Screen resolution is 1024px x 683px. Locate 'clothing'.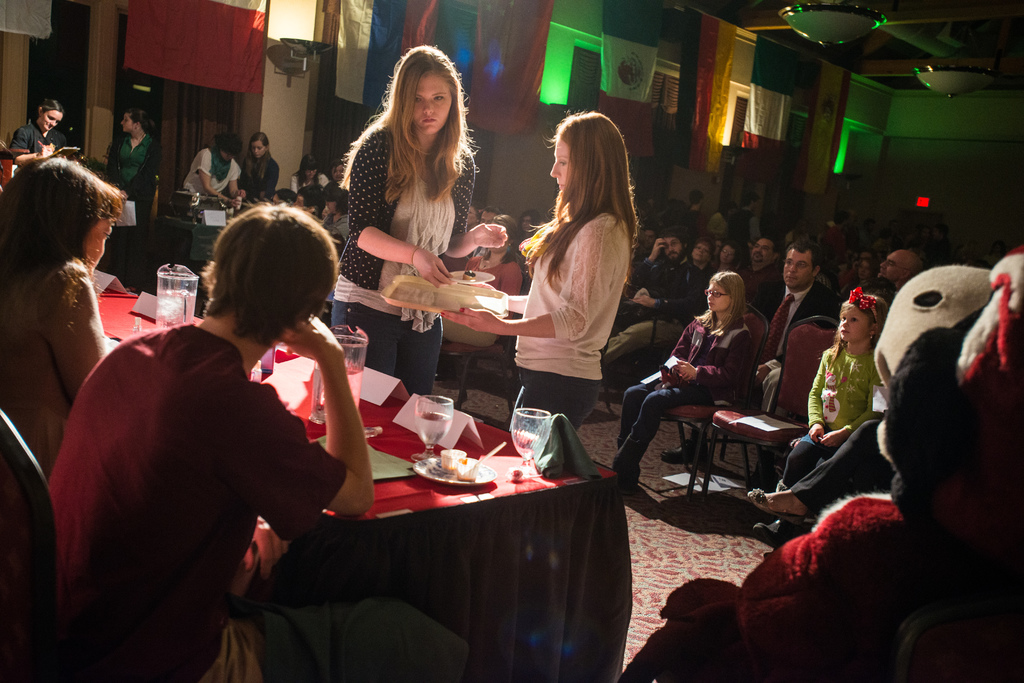
l=184, t=150, r=244, b=195.
